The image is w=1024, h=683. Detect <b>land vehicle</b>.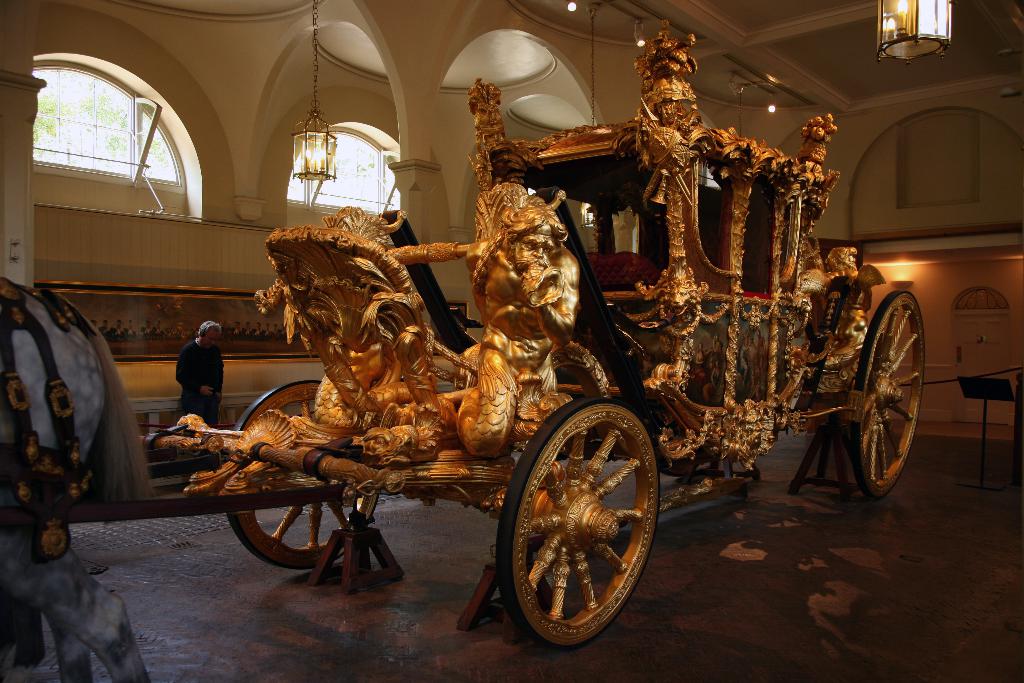
Detection: [138, 24, 927, 663].
